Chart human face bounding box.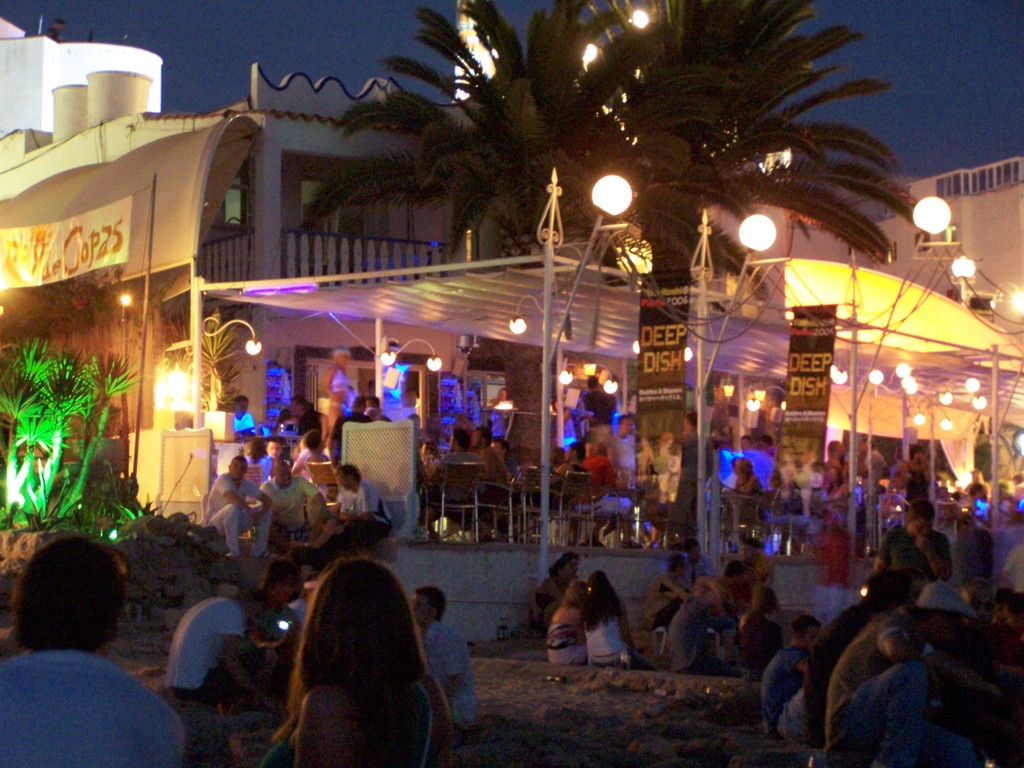
Charted: [411,598,434,625].
